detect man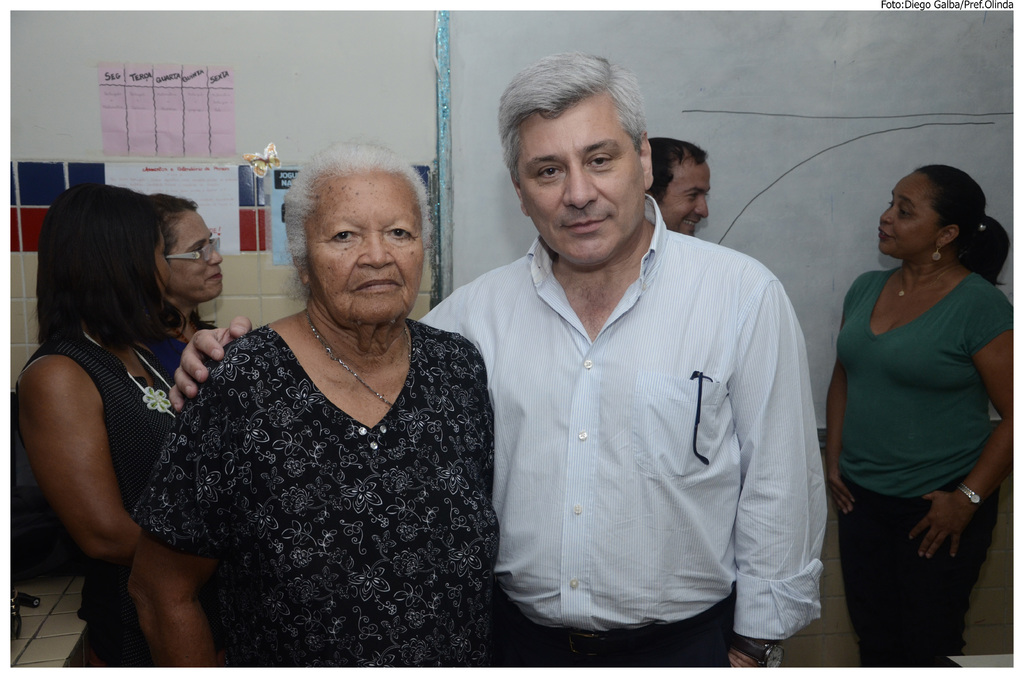
(left=644, top=133, right=710, bottom=242)
